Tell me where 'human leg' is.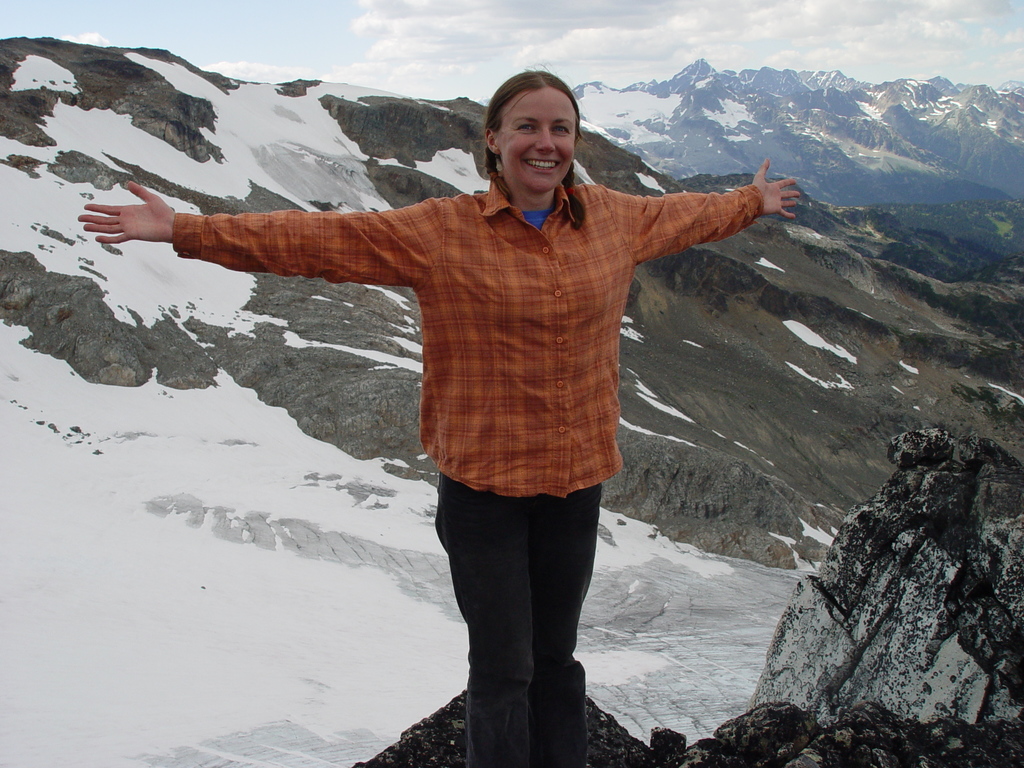
'human leg' is at [531, 476, 599, 765].
